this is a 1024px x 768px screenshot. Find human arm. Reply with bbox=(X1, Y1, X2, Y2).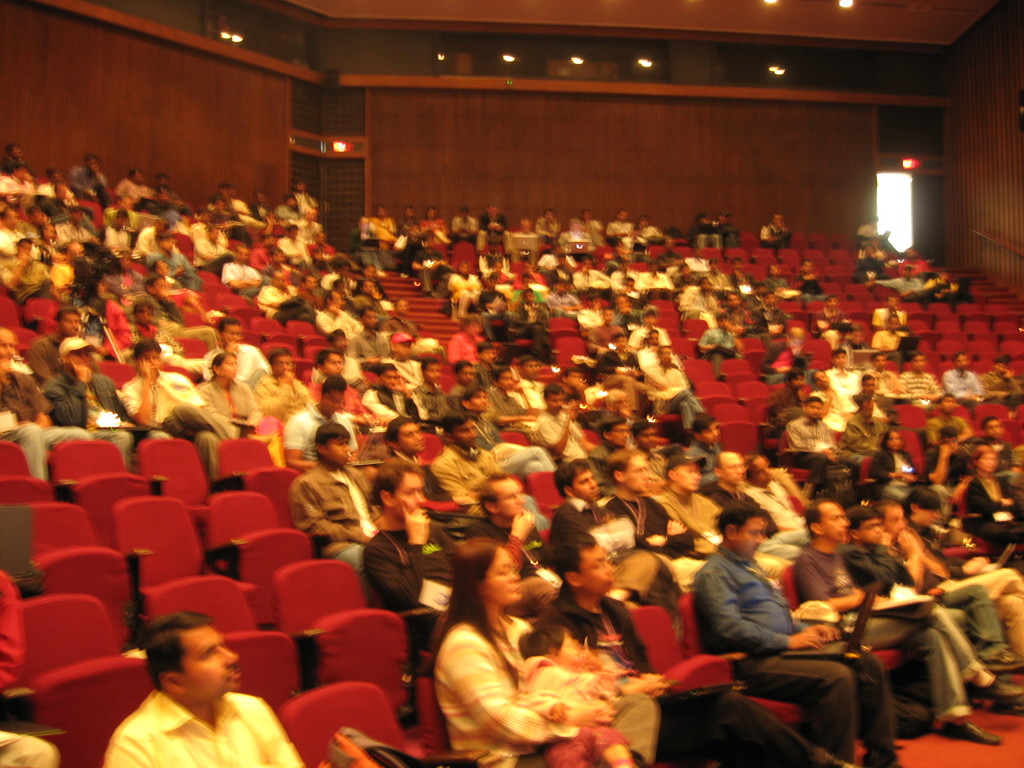
bbox=(257, 694, 307, 767).
